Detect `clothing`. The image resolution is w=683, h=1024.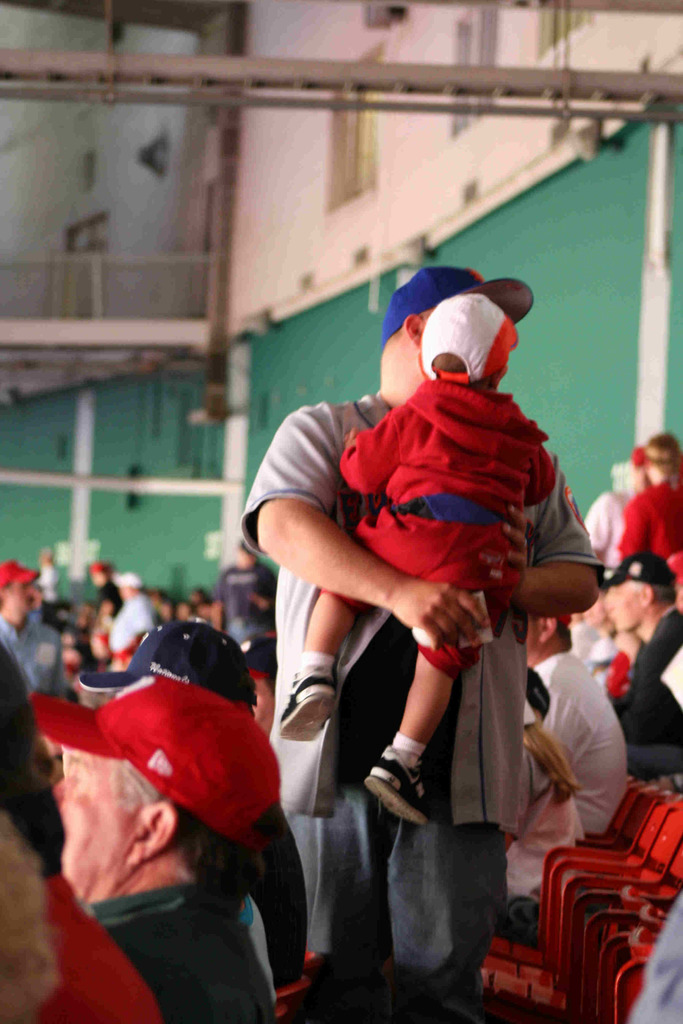
<box>624,614,682,792</box>.
